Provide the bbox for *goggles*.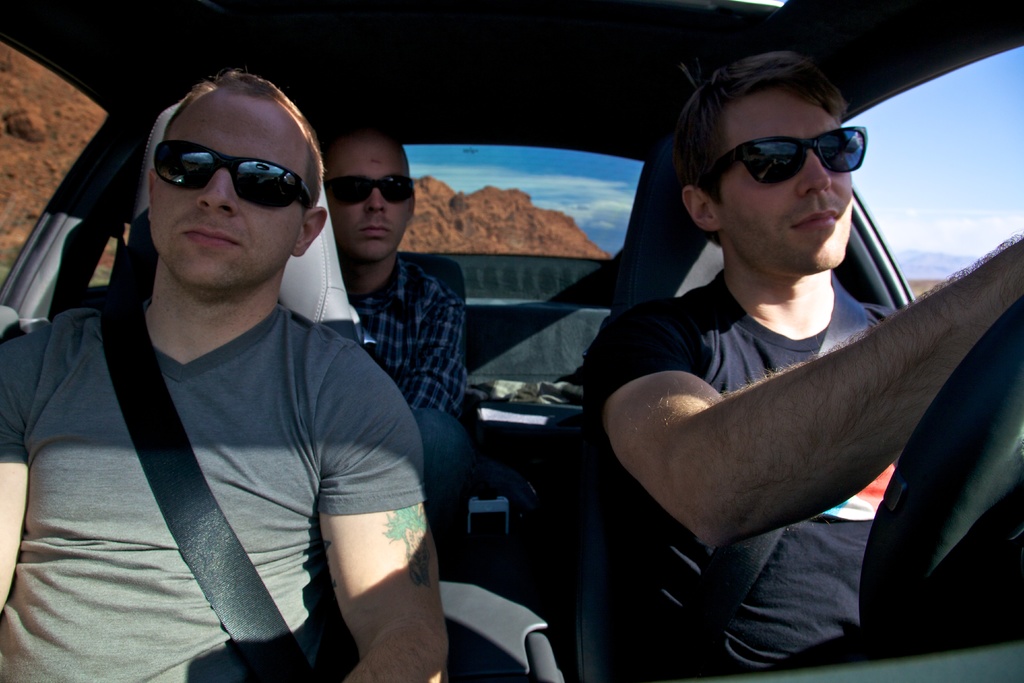
{"x1": 146, "y1": 134, "x2": 315, "y2": 206}.
